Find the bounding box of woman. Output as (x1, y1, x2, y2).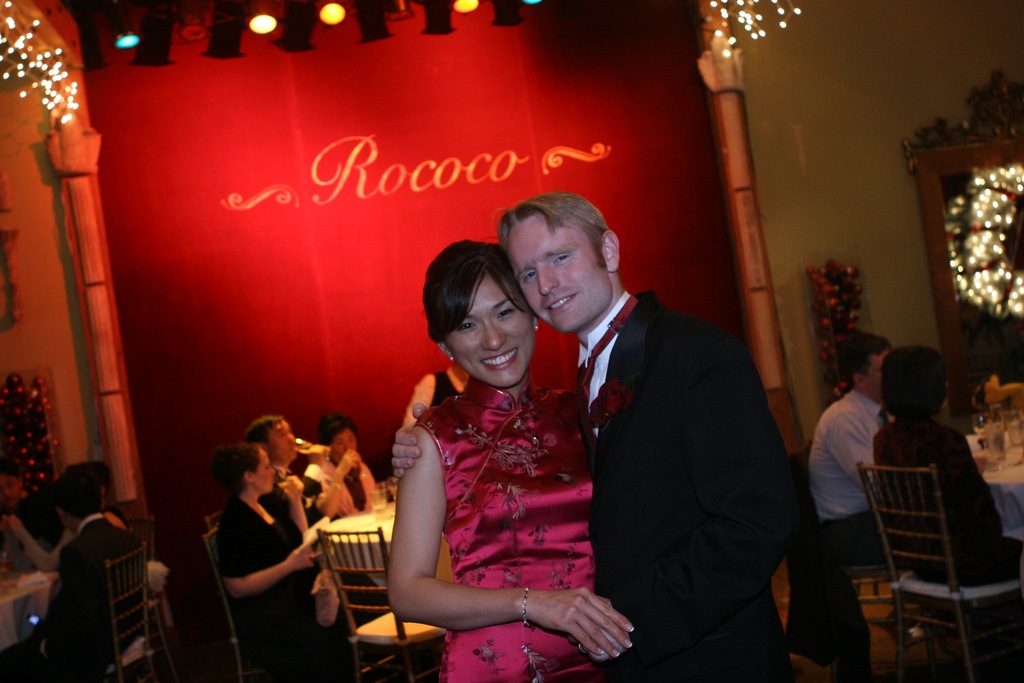
(364, 216, 629, 682).
